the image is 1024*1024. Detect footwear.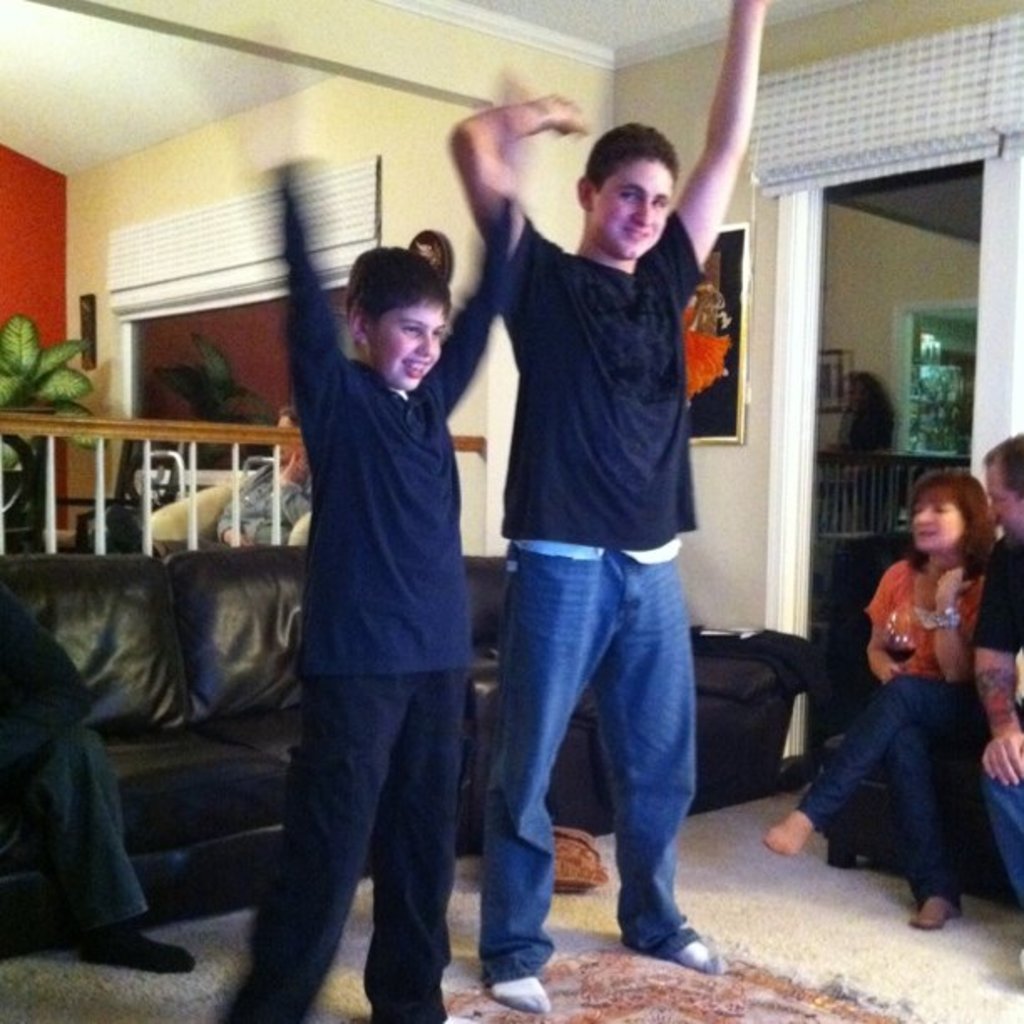
Detection: x1=87, y1=932, x2=216, y2=975.
